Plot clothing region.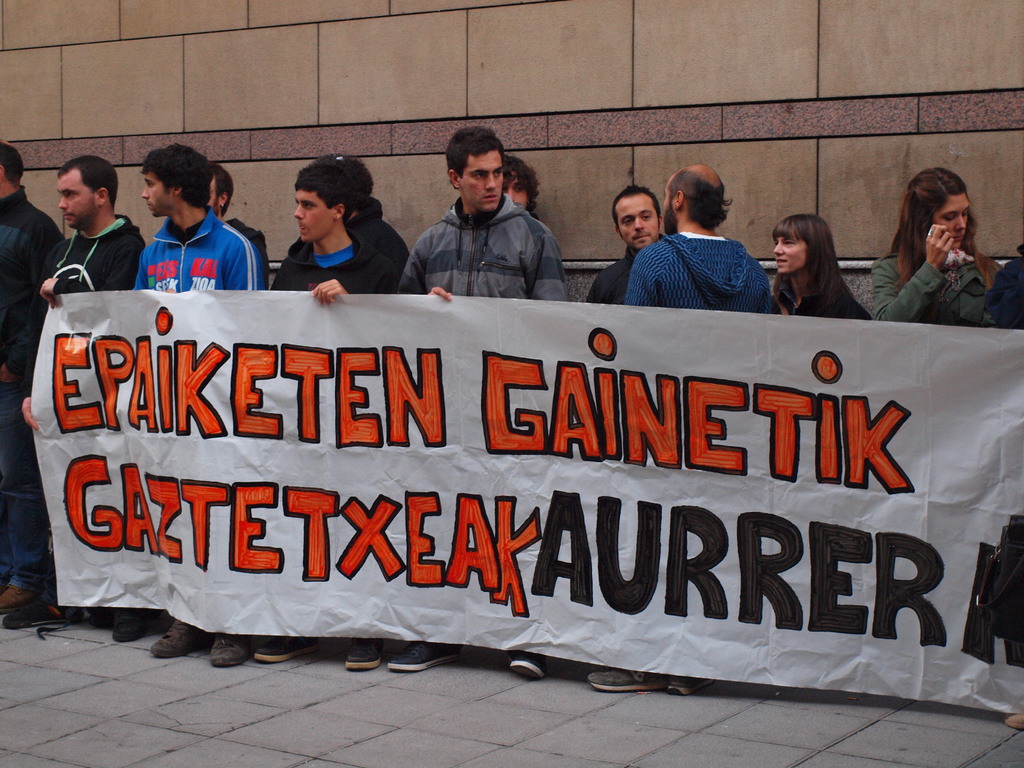
Plotted at detection(771, 277, 874, 318).
